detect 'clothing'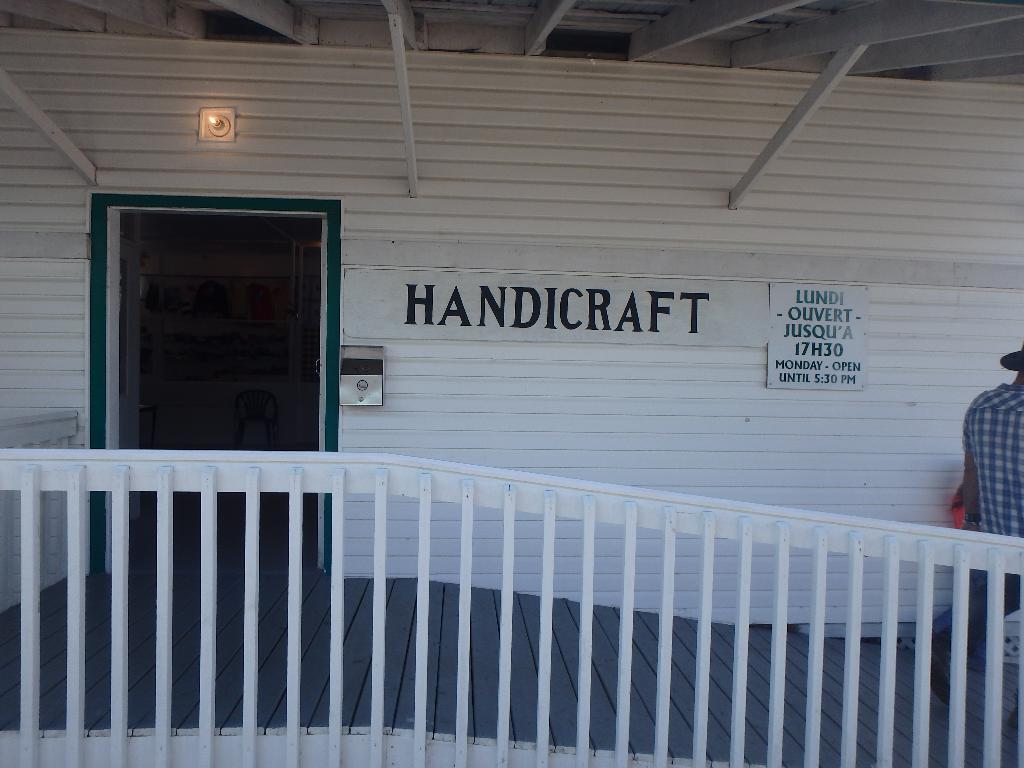
{"x1": 938, "y1": 380, "x2": 1023, "y2": 657}
